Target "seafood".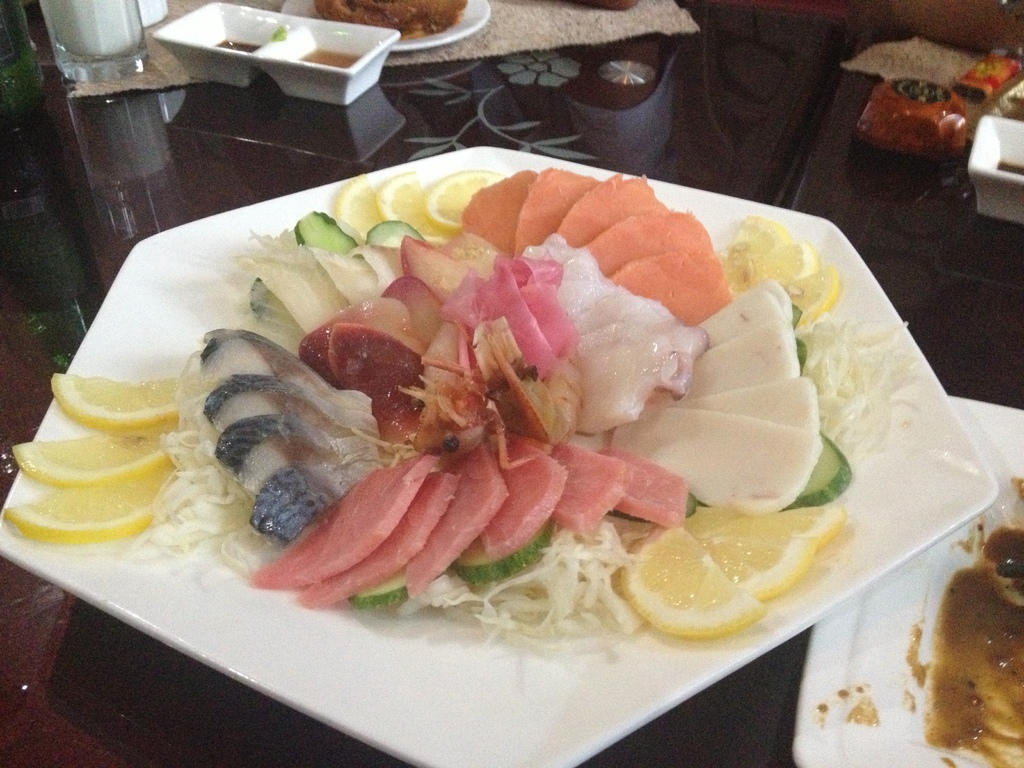
Target region: [x1=417, y1=307, x2=586, y2=466].
